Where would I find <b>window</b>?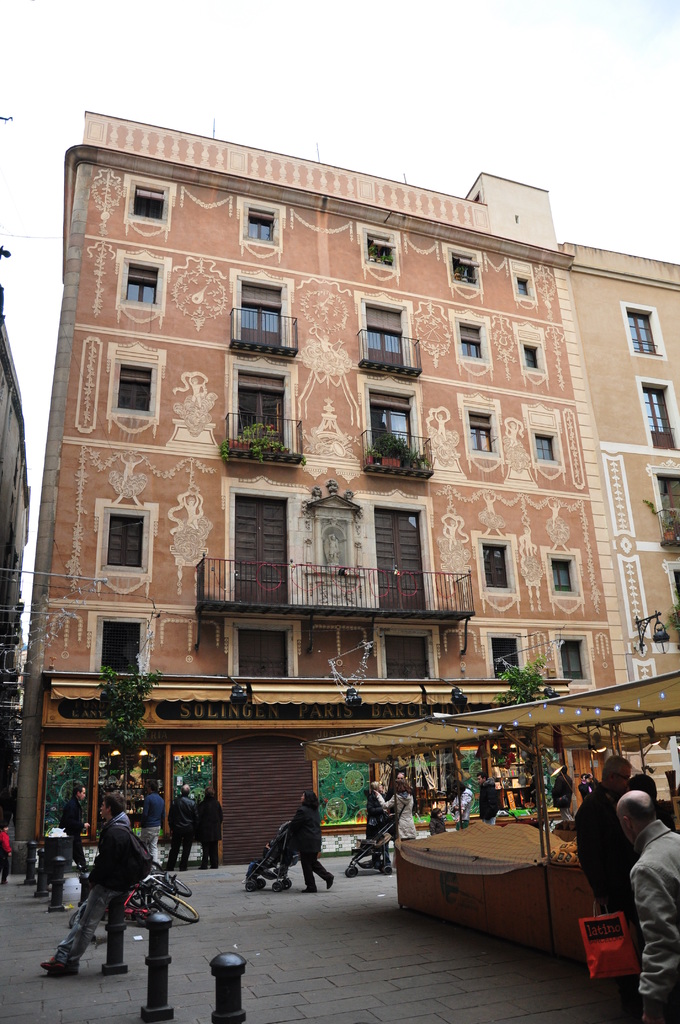
At {"x1": 623, "y1": 301, "x2": 658, "y2": 361}.
